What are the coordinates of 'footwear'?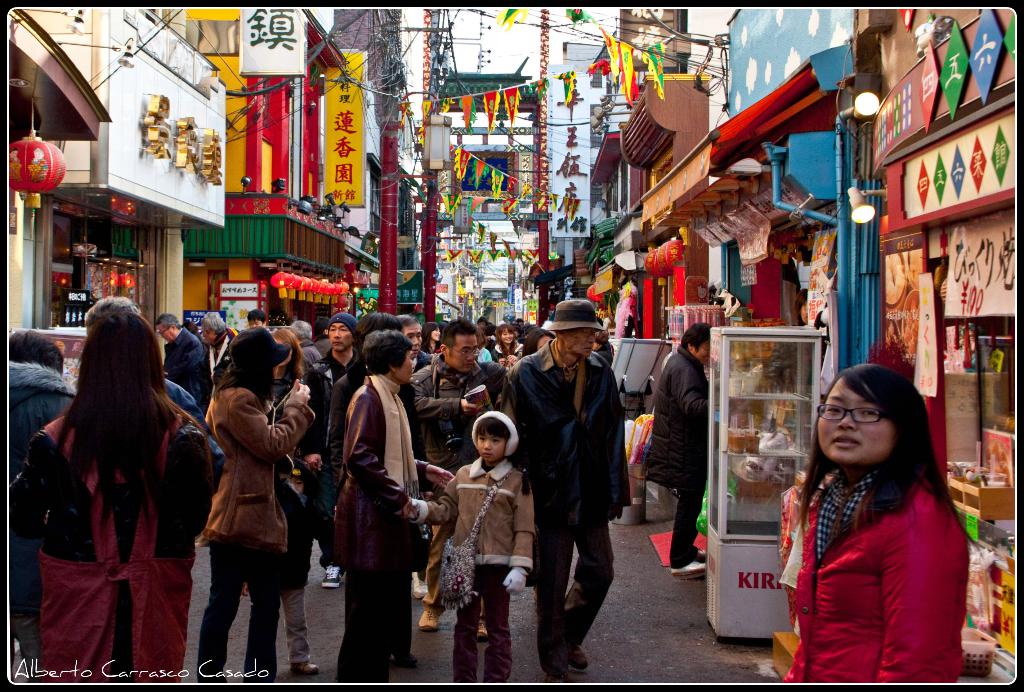
[673,558,711,579].
